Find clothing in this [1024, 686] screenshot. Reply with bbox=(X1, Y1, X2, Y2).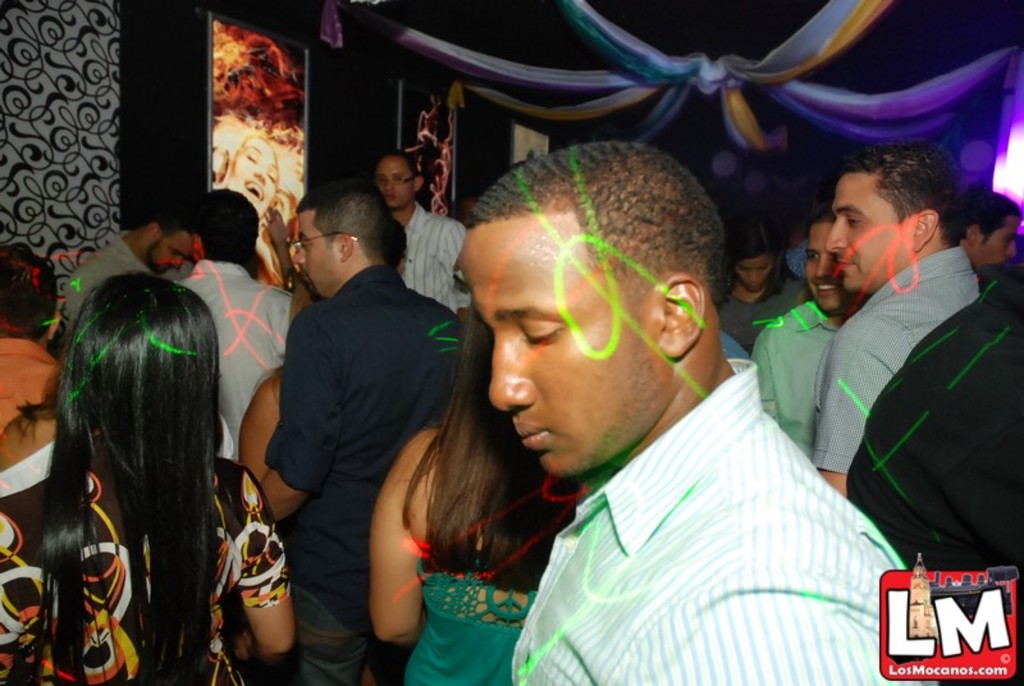
bbox=(261, 261, 462, 685).
